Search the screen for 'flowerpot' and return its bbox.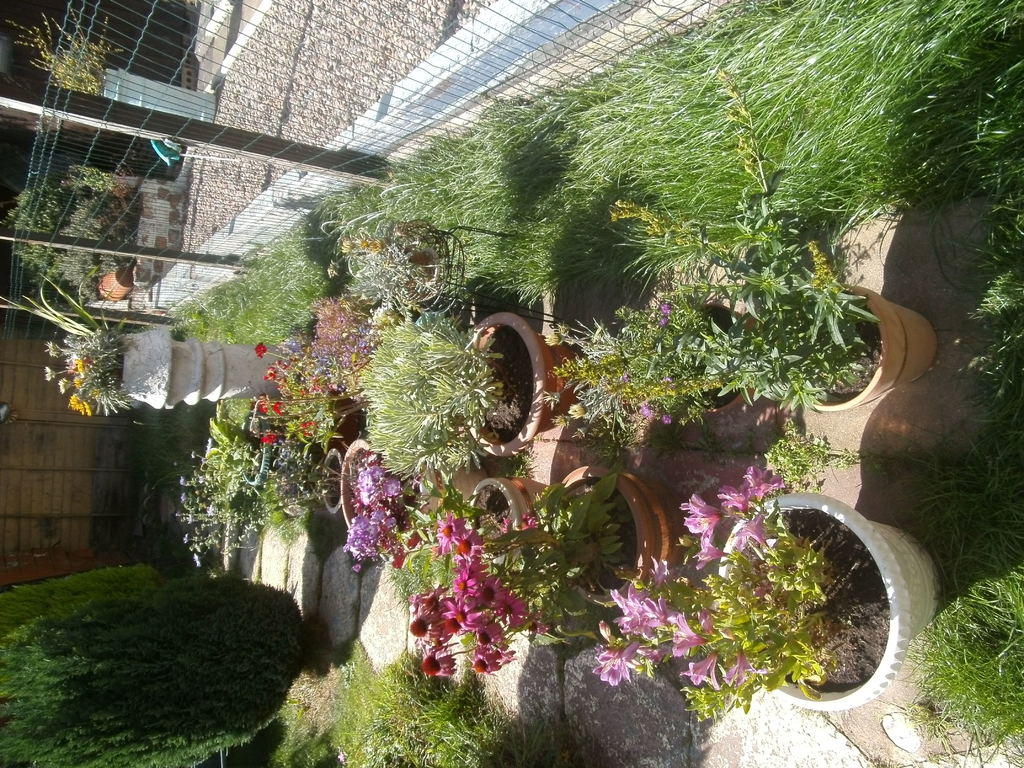
Found: locate(652, 302, 756, 412).
